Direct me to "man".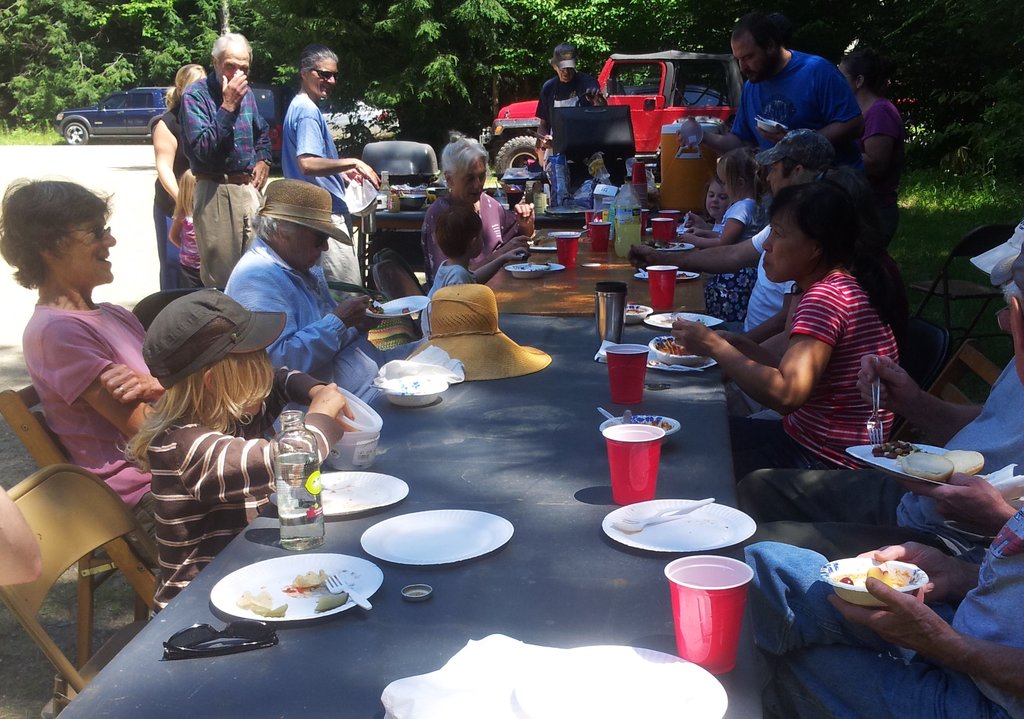
Direction: locate(225, 178, 430, 434).
